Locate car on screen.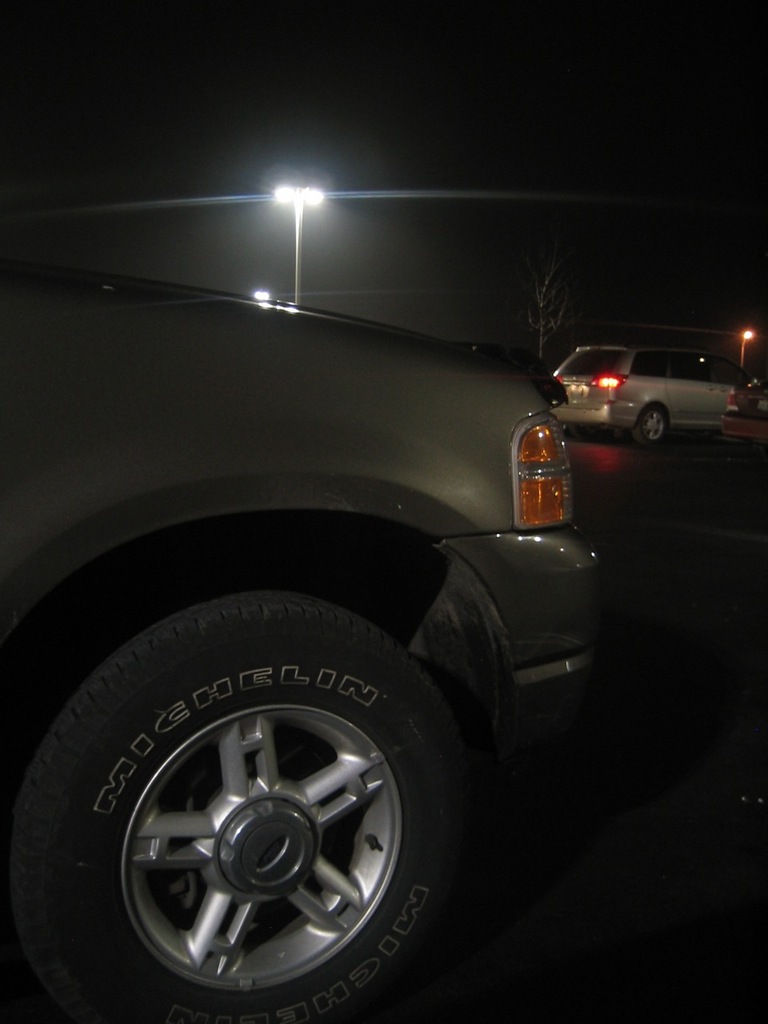
On screen at <bbox>716, 323, 767, 452</bbox>.
